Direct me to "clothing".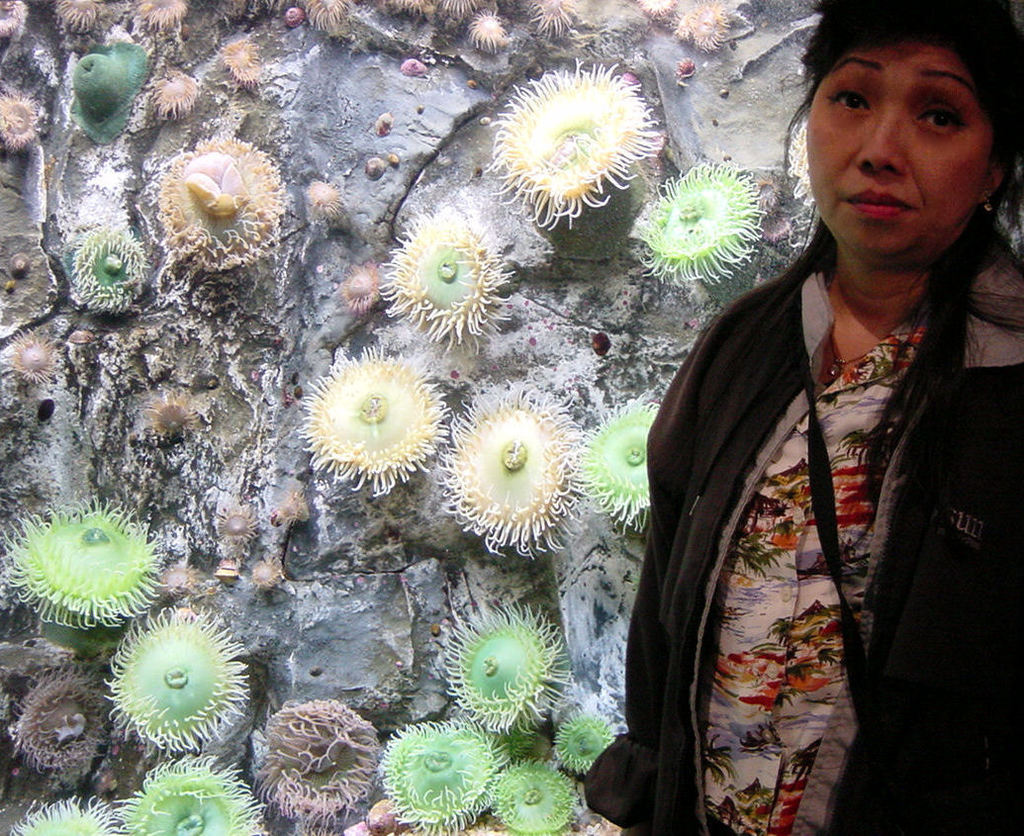
Direction: x1=677, y1=116, x2=1023, y2=766.
